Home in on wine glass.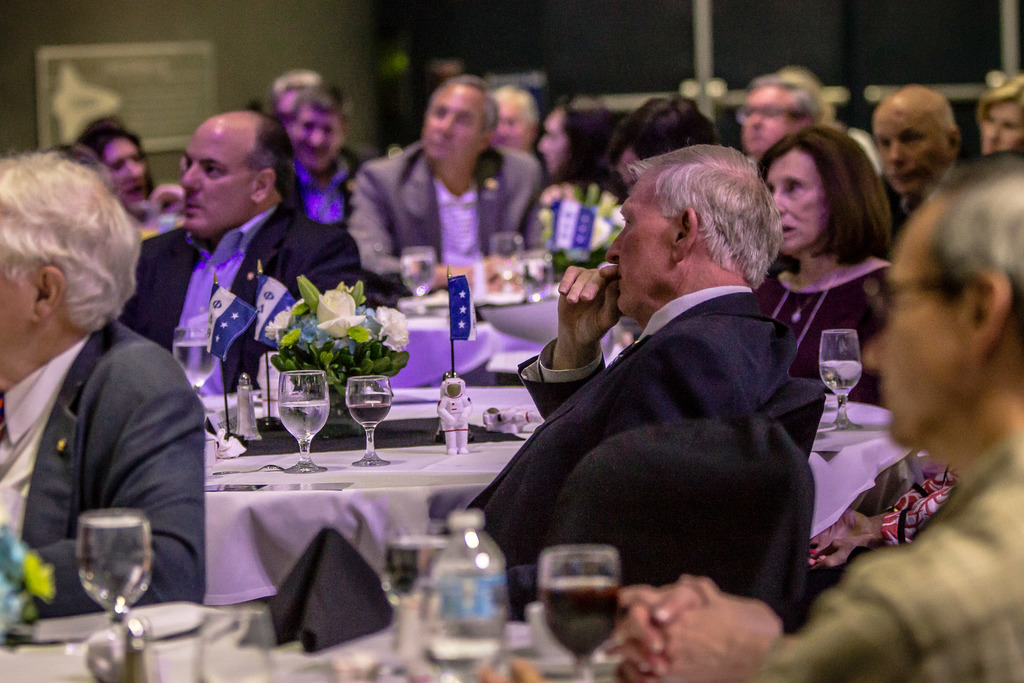
Homed in at [398,242,433,313].
